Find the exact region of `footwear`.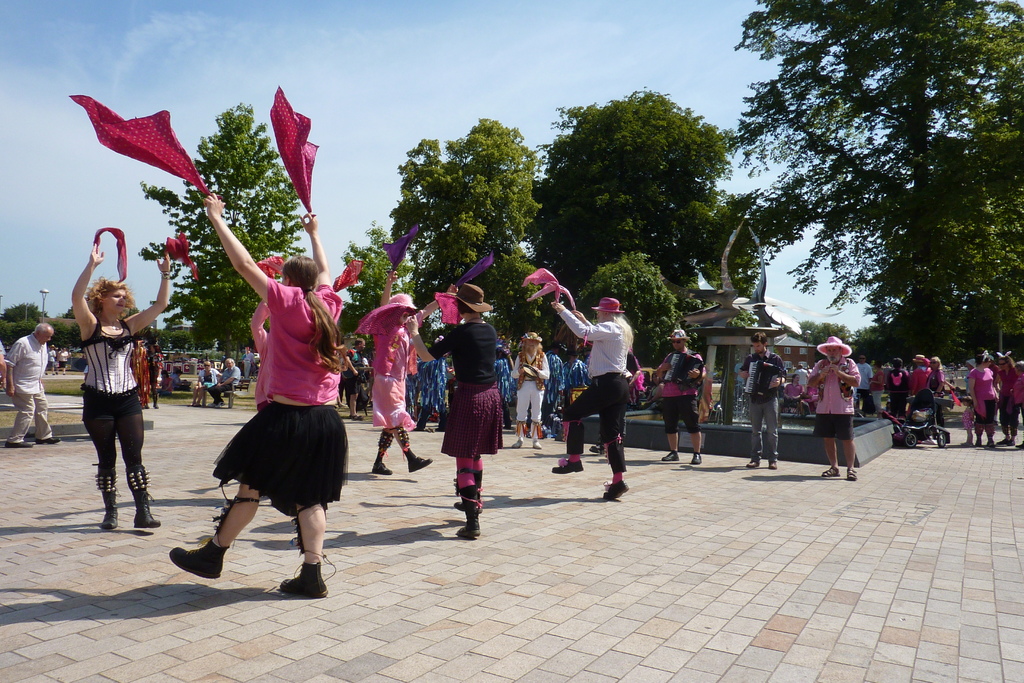
Exact region: <bbox>351, 414, 360, 419</bbox>.
